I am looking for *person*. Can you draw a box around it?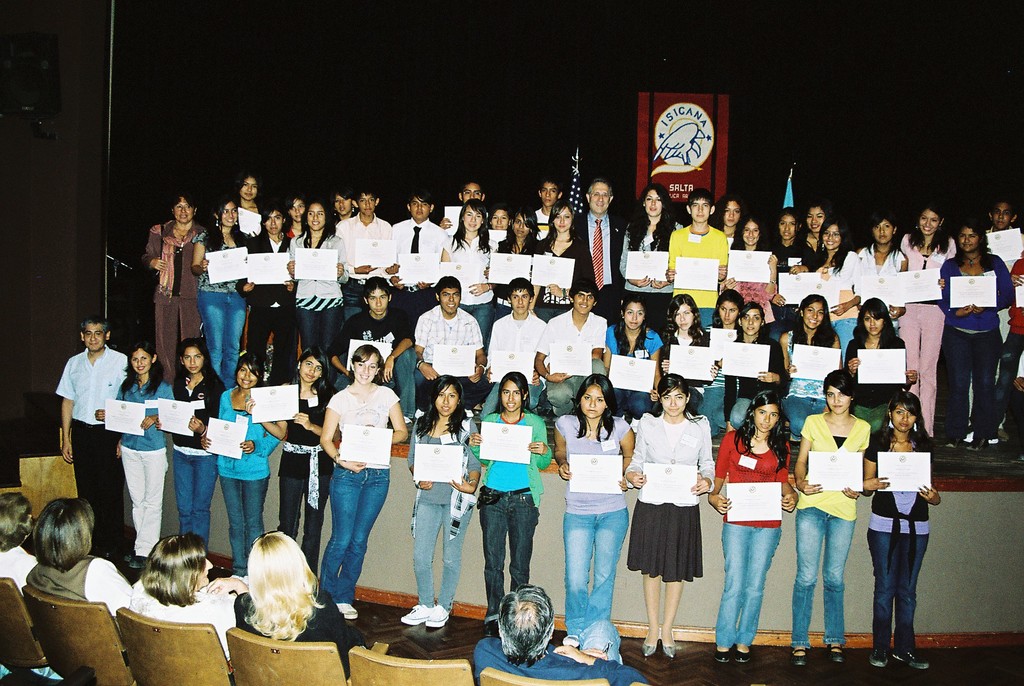
Sure, the bounding box is bbox=(726, 216, 775, 311).
